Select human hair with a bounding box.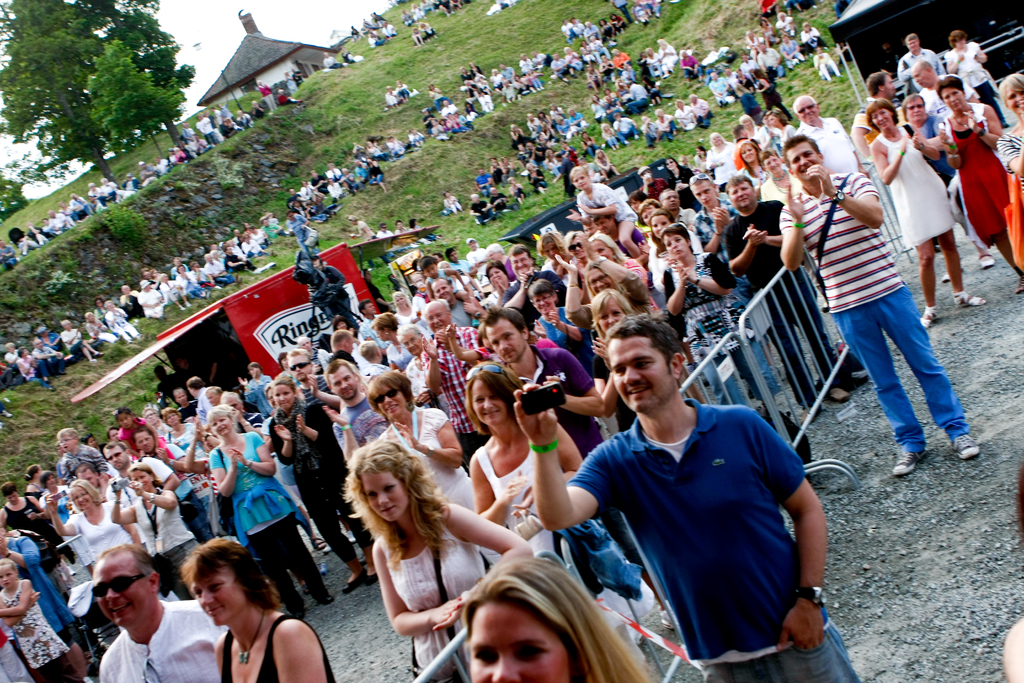
bbox=[470, 556, 659, 682].
